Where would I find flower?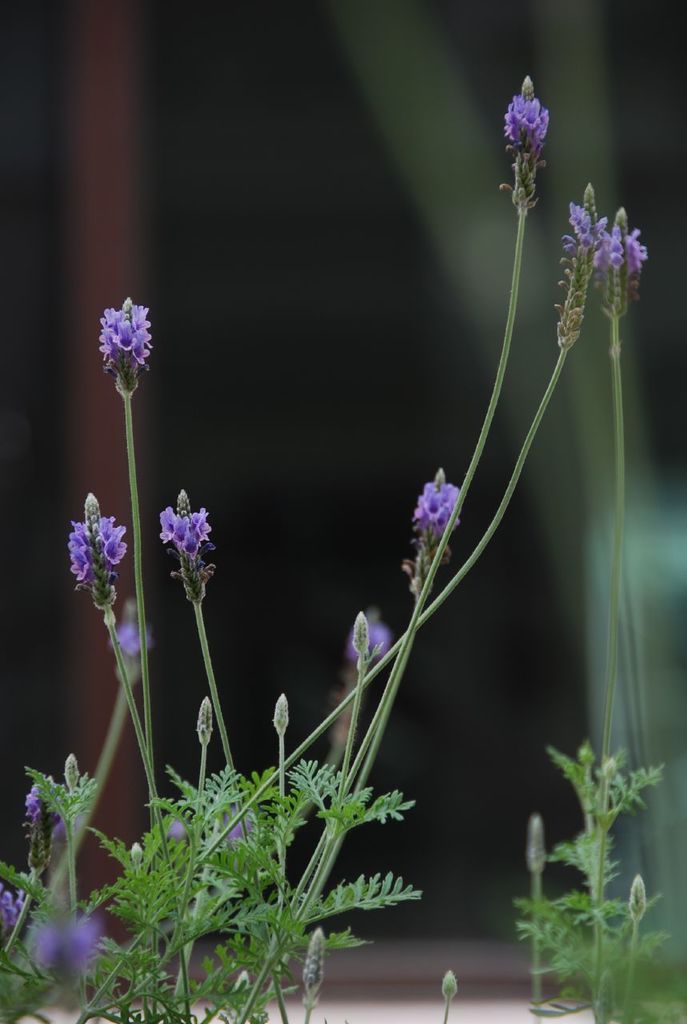
At detection(163, 505, 210, 558).
